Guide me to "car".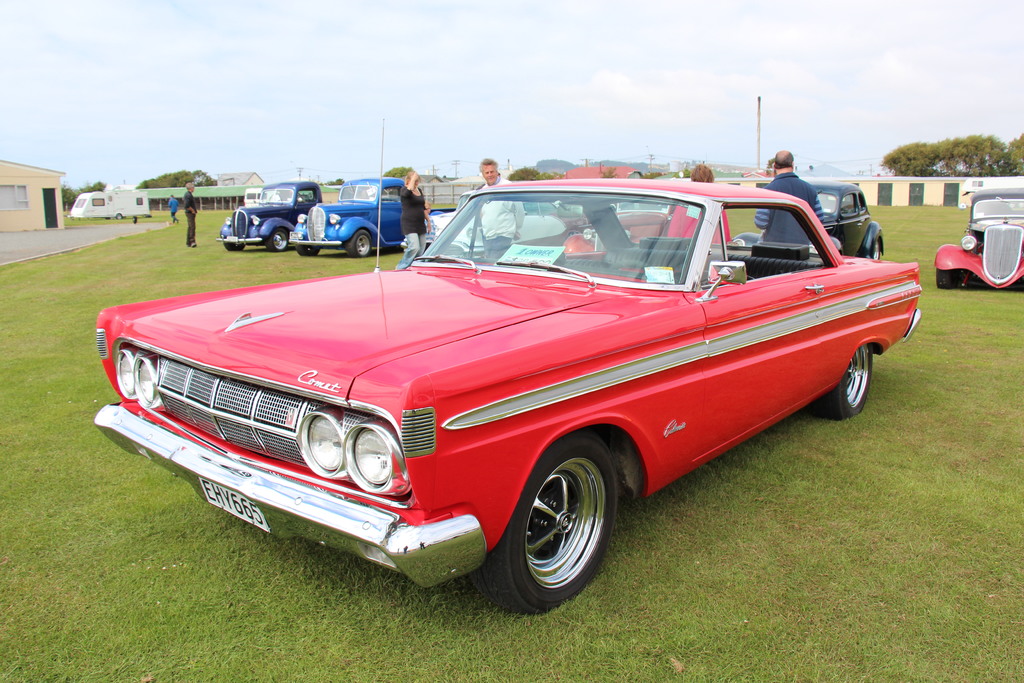
Guidance: left=85, top=184, right=928, bottom=609.
